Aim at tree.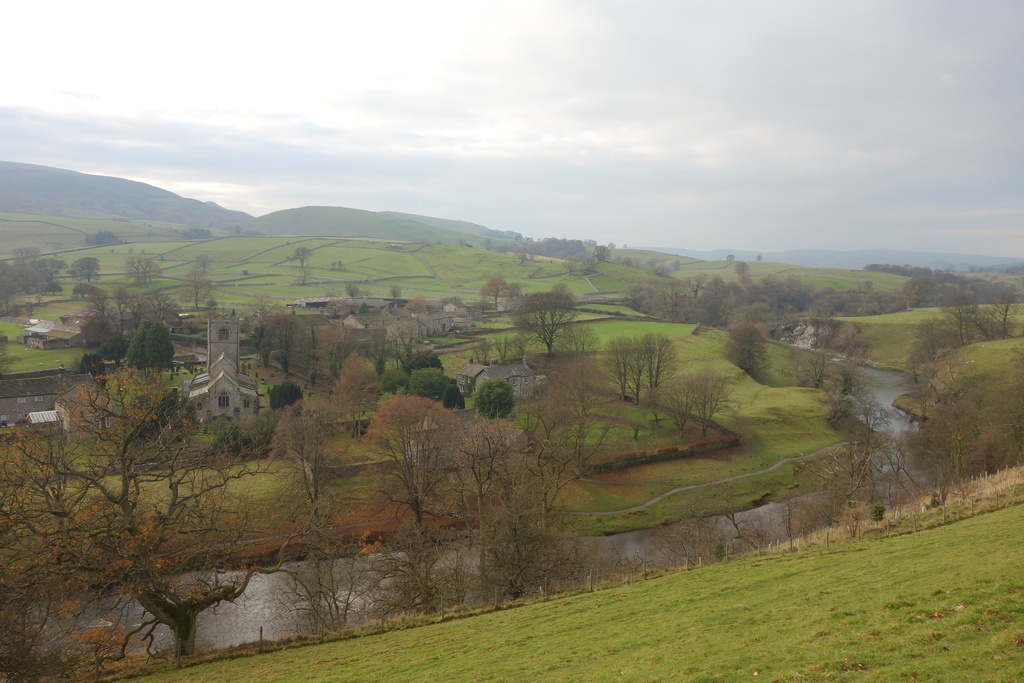
Aimed at BBox(404, 345, 444, 368).
